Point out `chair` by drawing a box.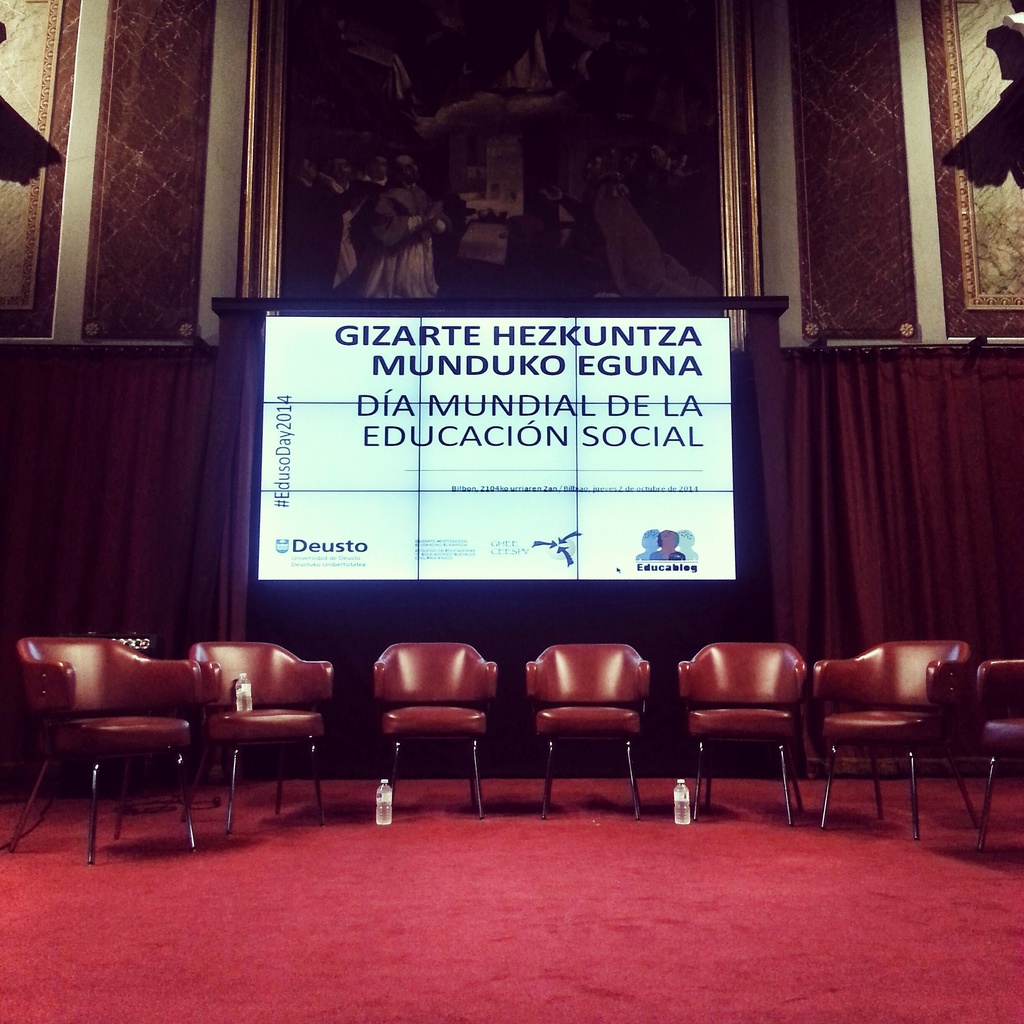
(975,659,1023,847).
